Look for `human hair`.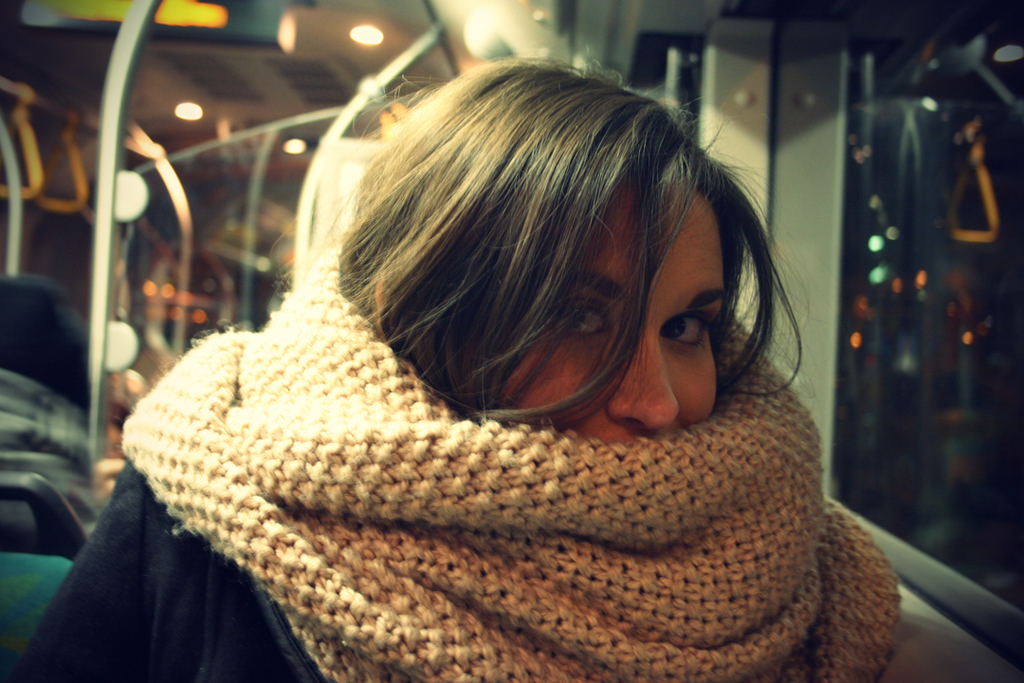
Found: (left=314, top=52, right=773, bottom=462).
